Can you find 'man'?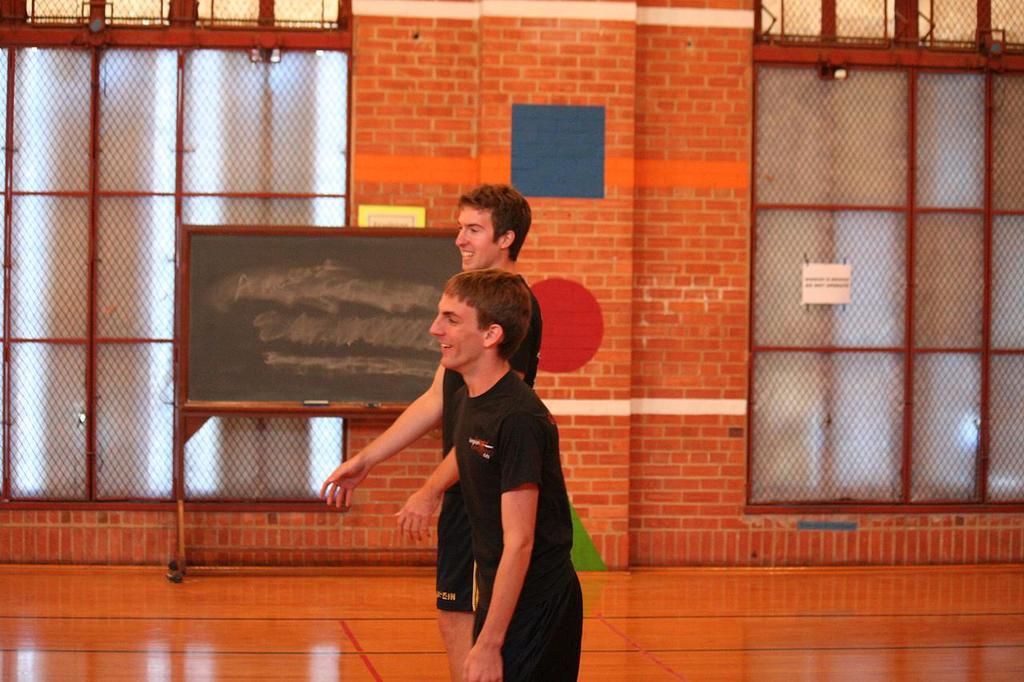
Yes, bounding box: l=429, t=267, r=587, b=681.
